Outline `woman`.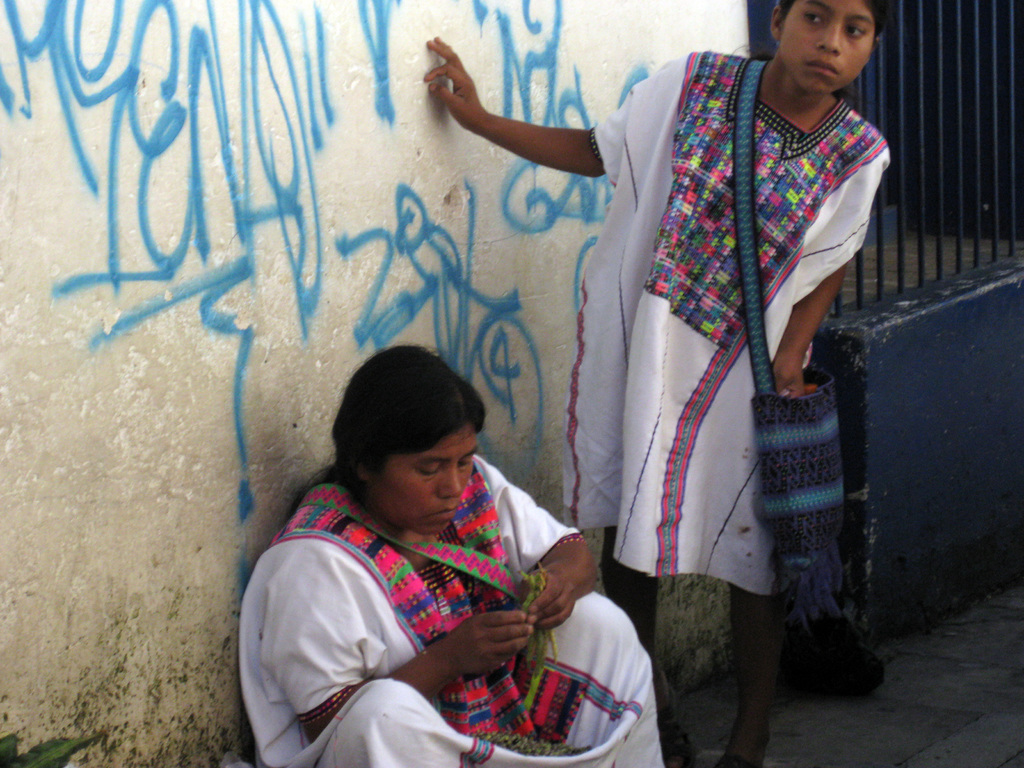
Outline: box(425, 1, 890, 764).
